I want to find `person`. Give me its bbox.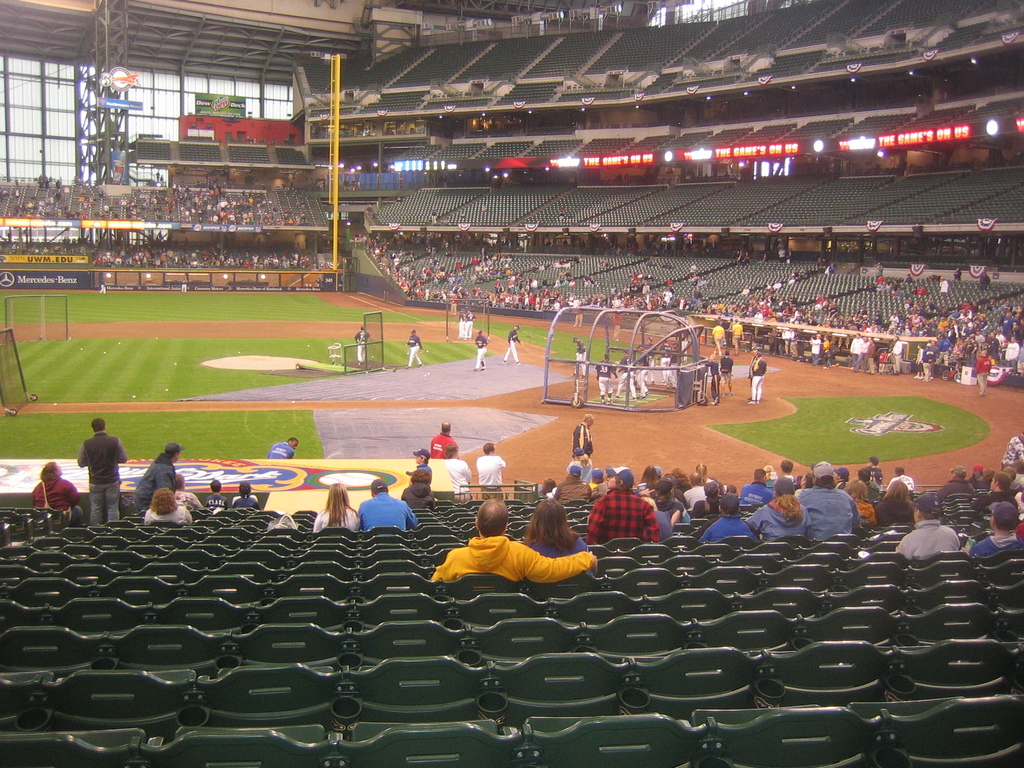
(180, 280, 188, 292).
